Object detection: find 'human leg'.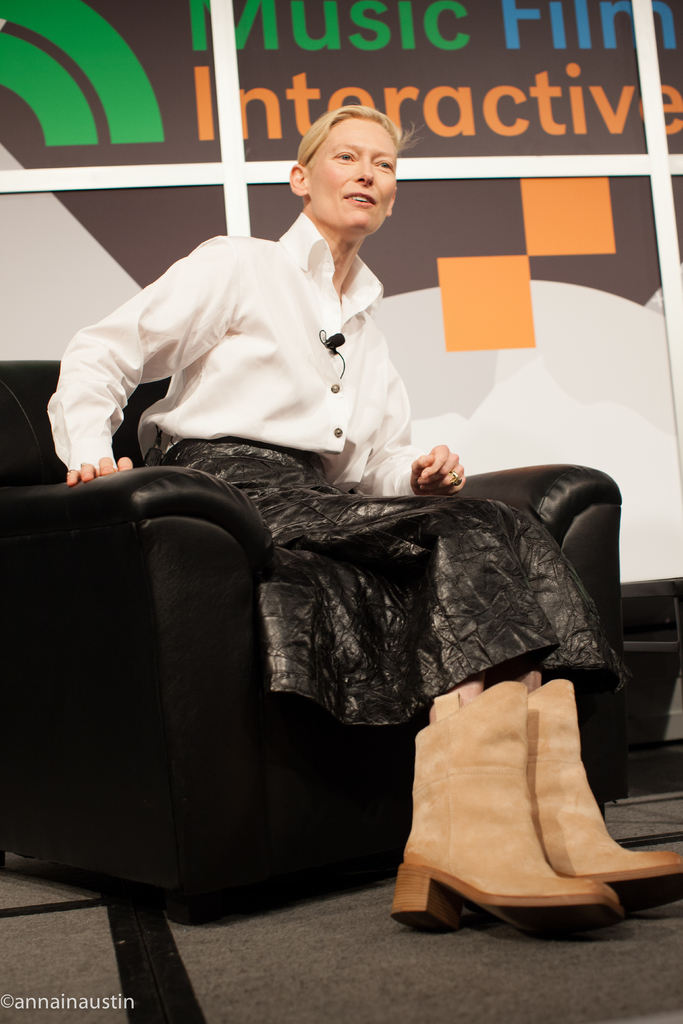
186 468 620 932.
